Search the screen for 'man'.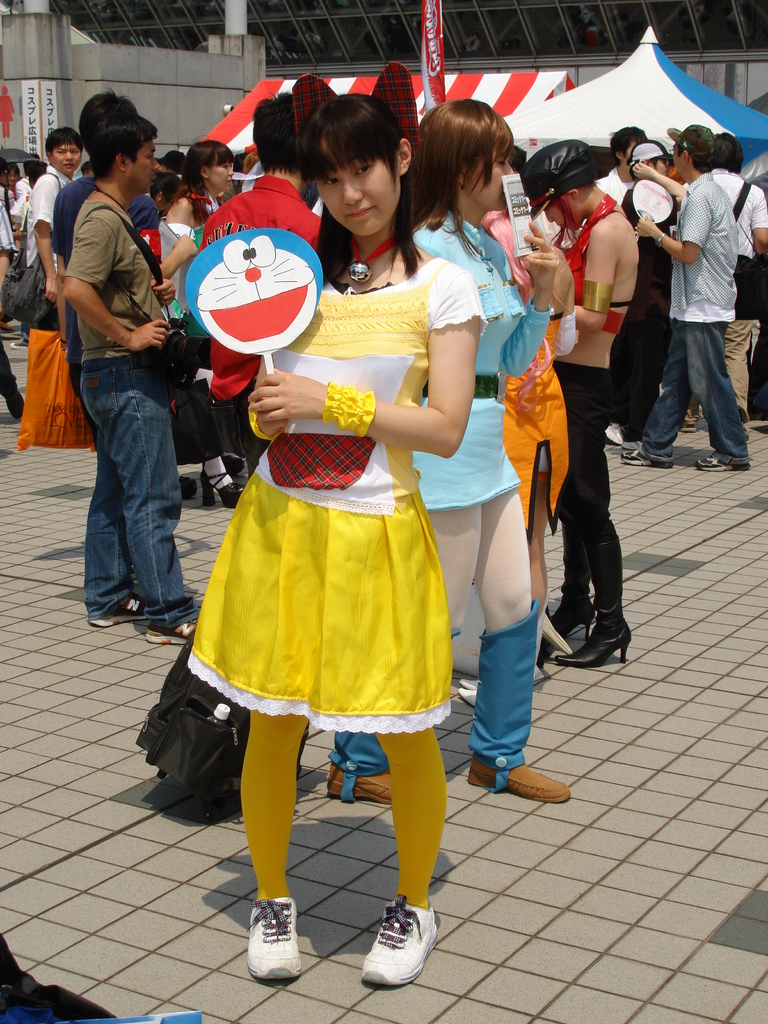
Found at region(9, 163, 45, 349).
